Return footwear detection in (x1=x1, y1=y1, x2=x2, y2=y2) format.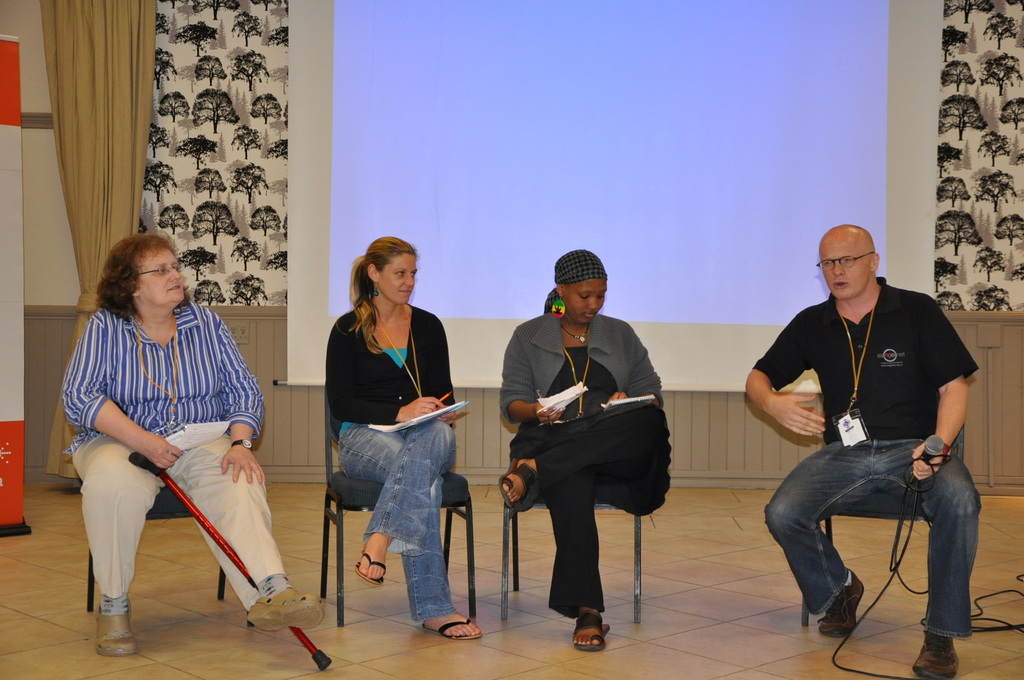
(x1=812, y1=570, x2=868, y2=636).
